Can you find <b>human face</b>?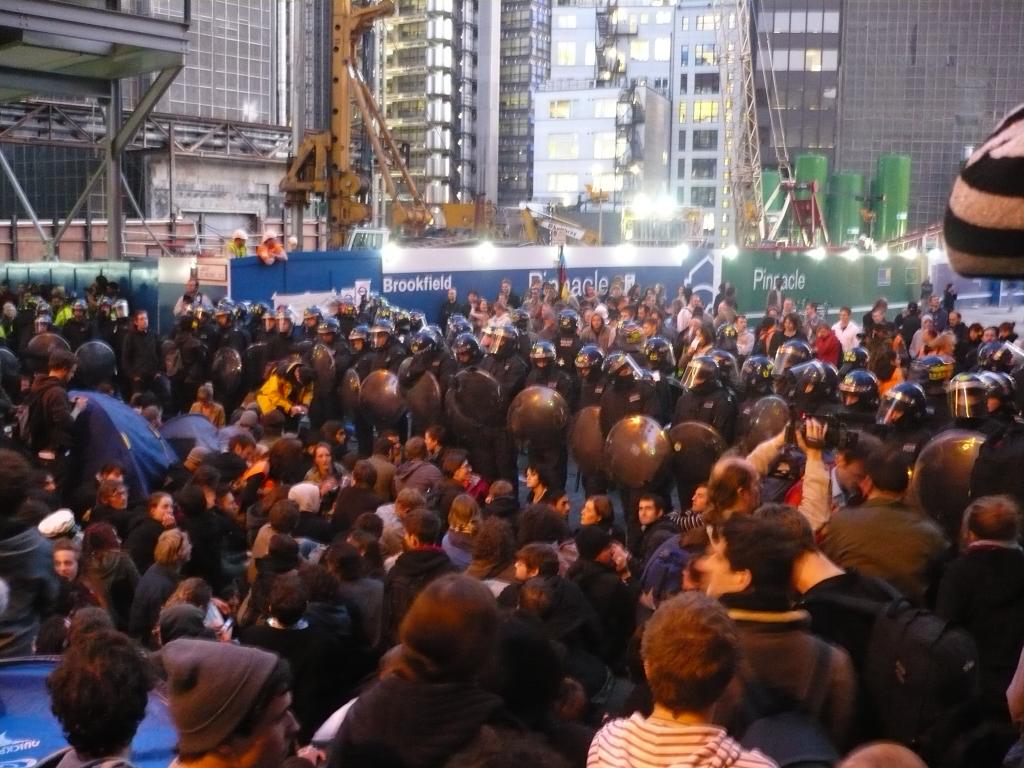
Yes, bounding box: locate(457, 461, 472, 481).
